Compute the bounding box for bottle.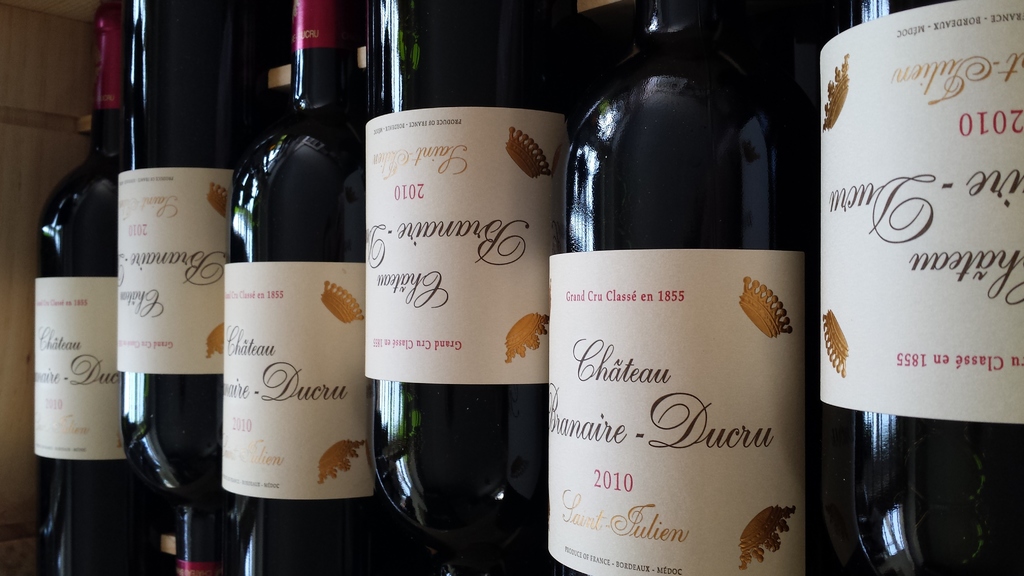
(left=116, top=0, right=269, bottom=575).
